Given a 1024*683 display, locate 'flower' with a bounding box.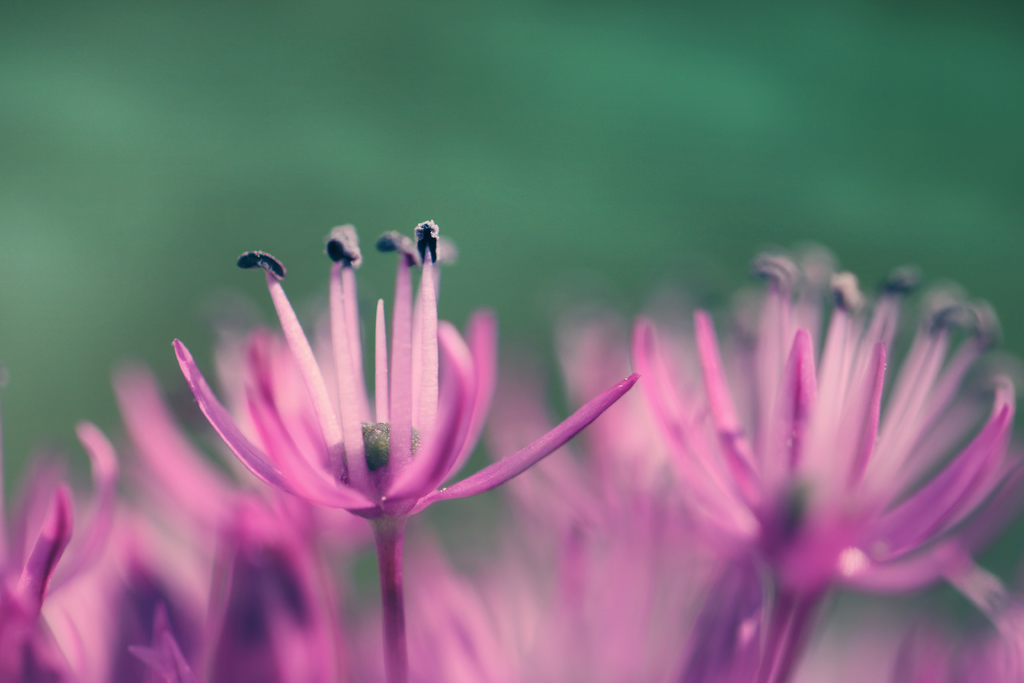
Located: box(0, 219, 640, 682).
